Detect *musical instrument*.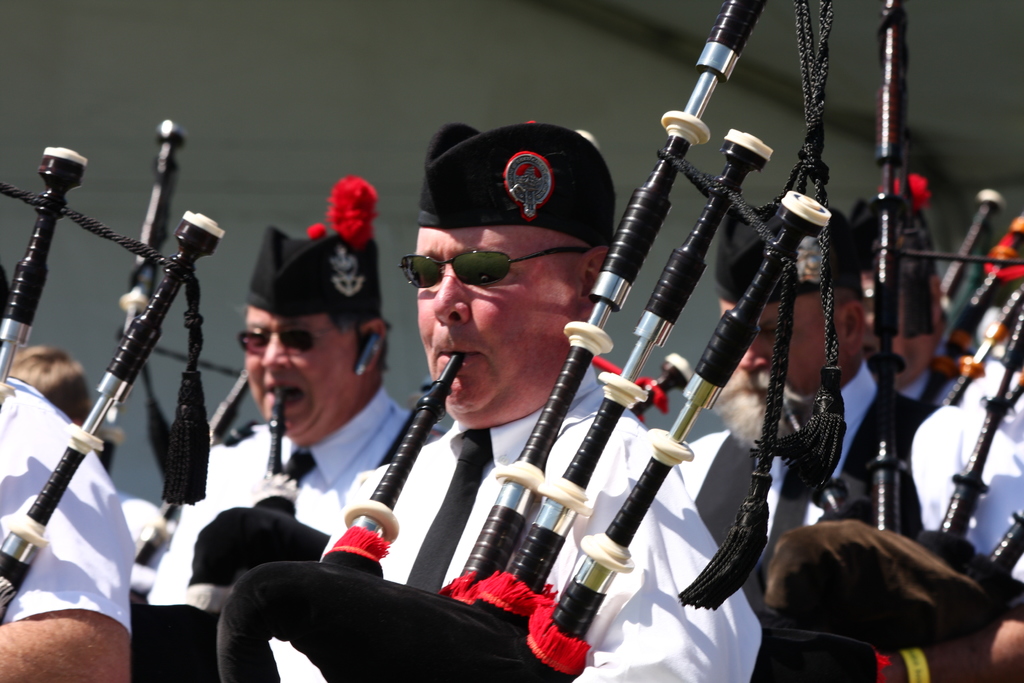
Detected at 944,192,1006,303.
